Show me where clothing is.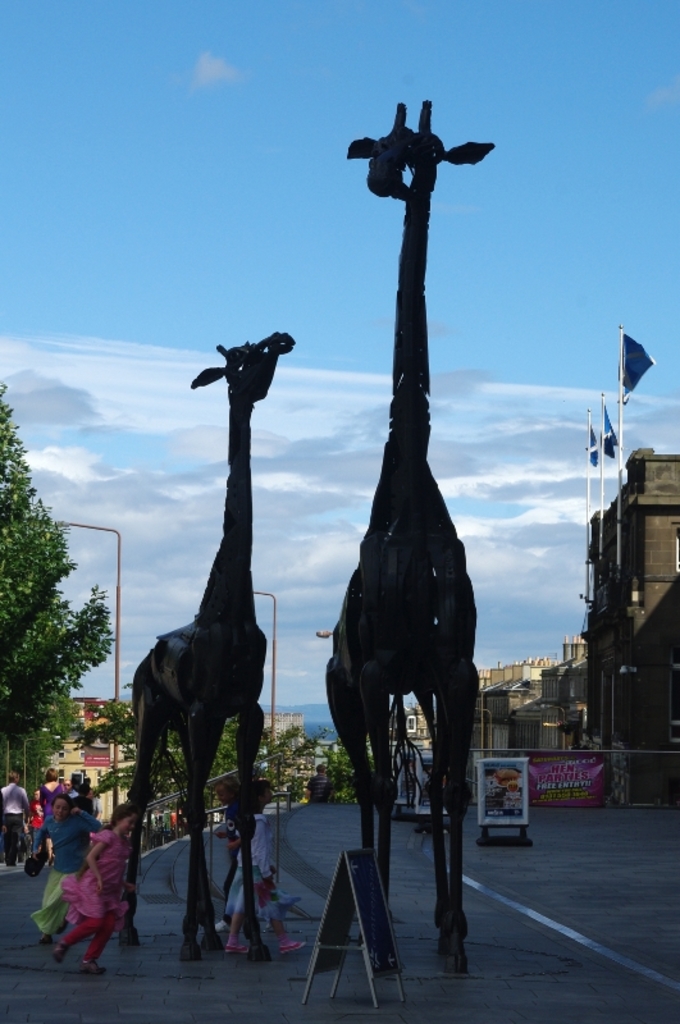
clothing is at {"left": 60, "top": 826, "right": 136, "bottom": 952}.
